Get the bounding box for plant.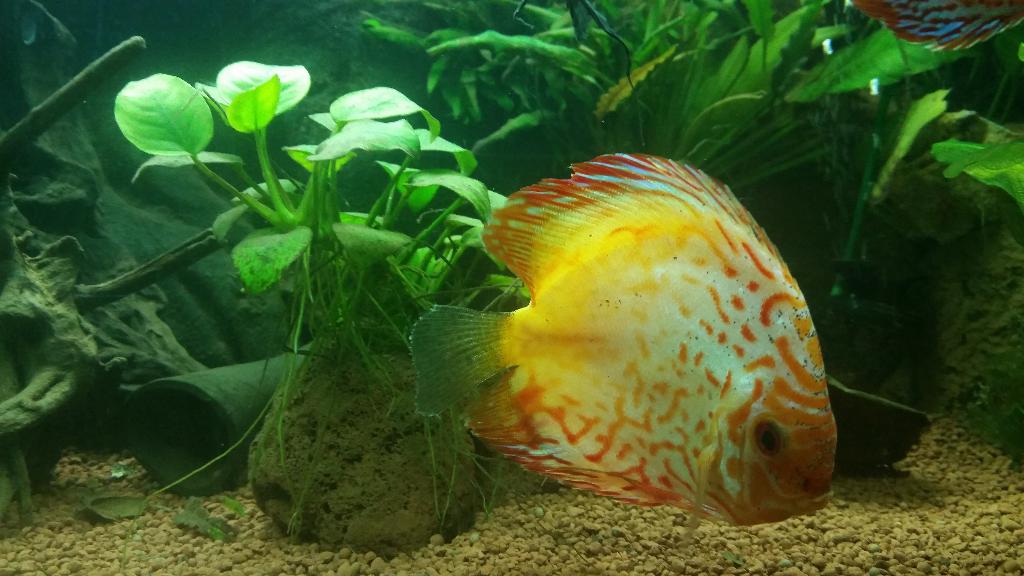
bbox=[114, 59, 529, 517].
